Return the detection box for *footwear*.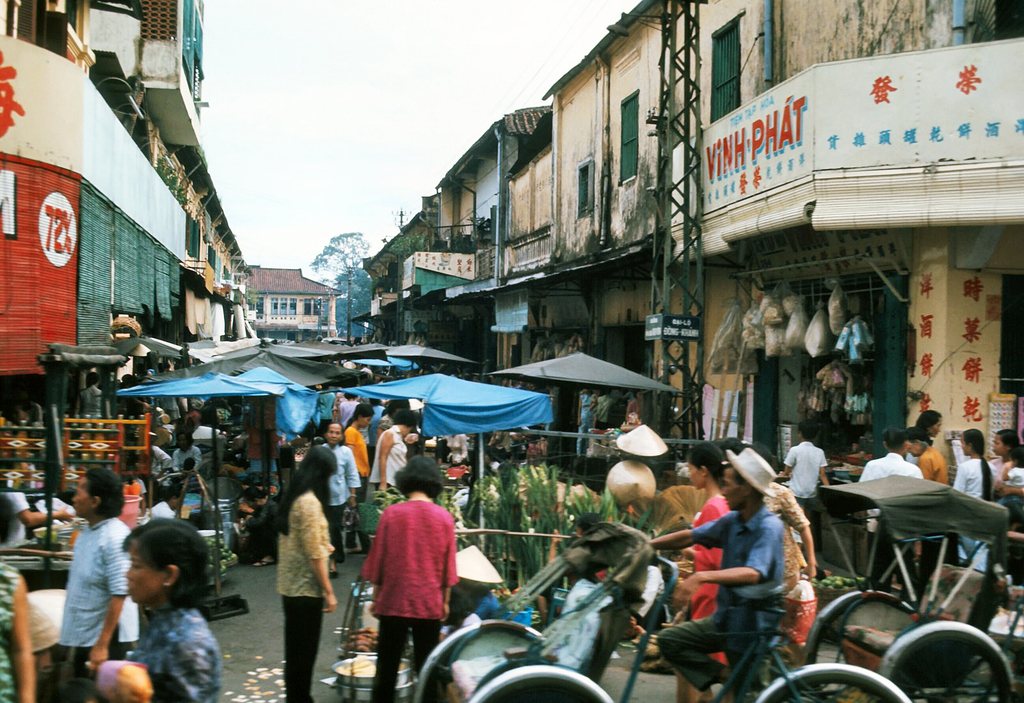
[325,565,345,581].
